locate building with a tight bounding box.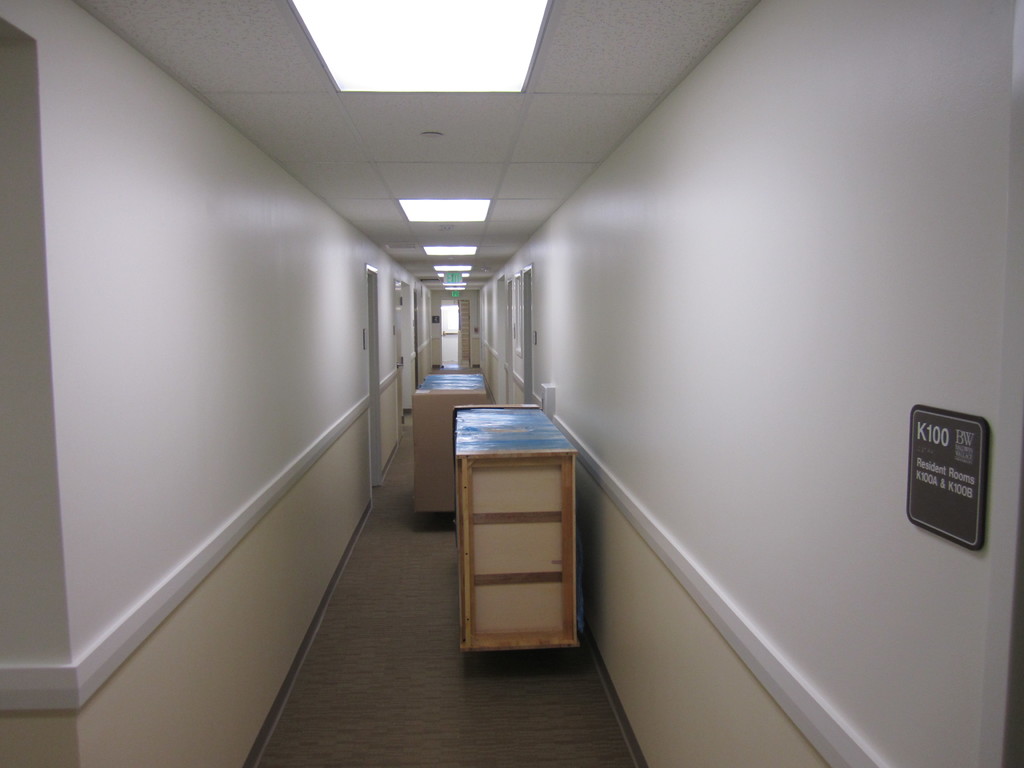
BBox(0, 2, 1023, 767).
